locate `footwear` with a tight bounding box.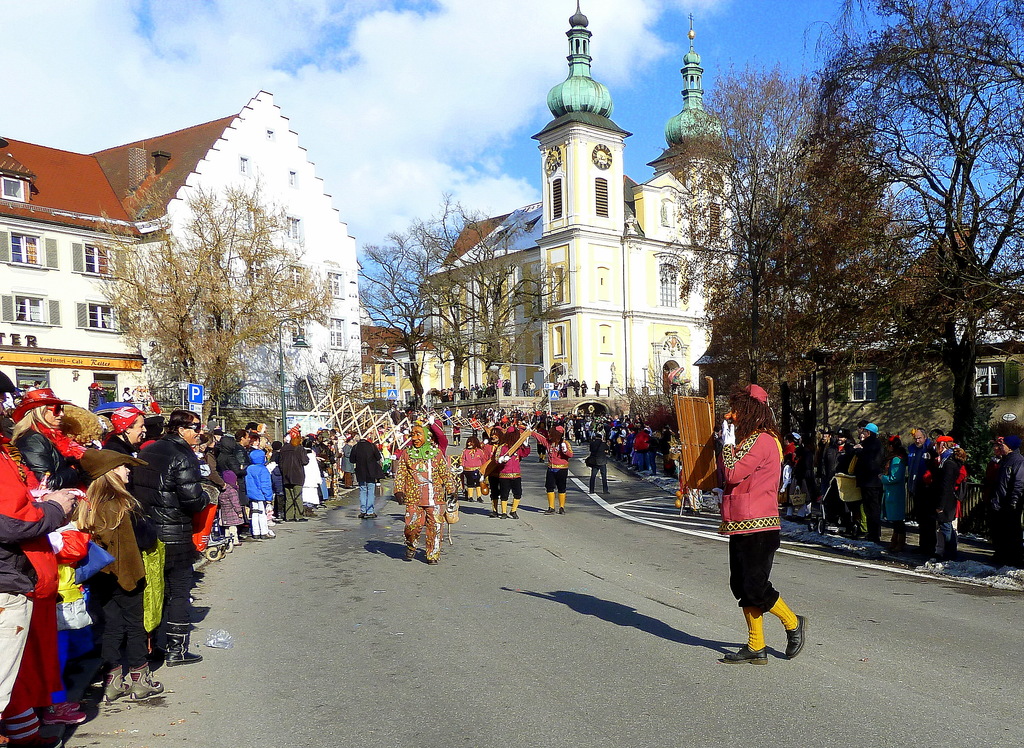
l=468, t=496, r=476, b=503.
